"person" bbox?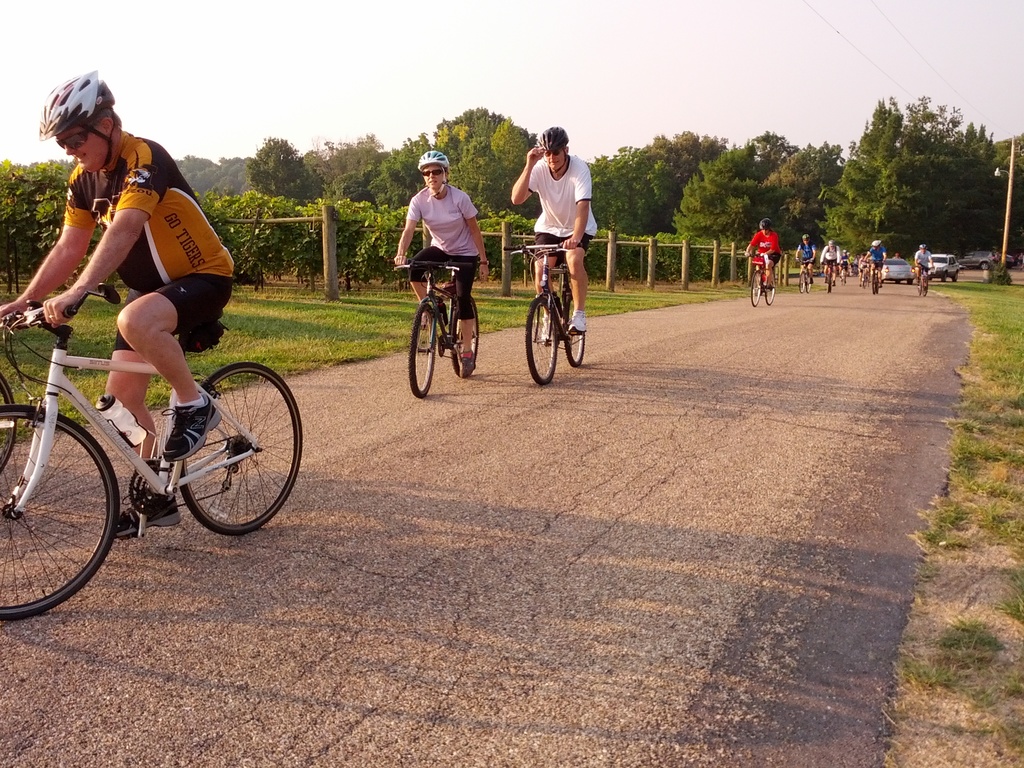
bbox=[510, 127, 597, 340]
